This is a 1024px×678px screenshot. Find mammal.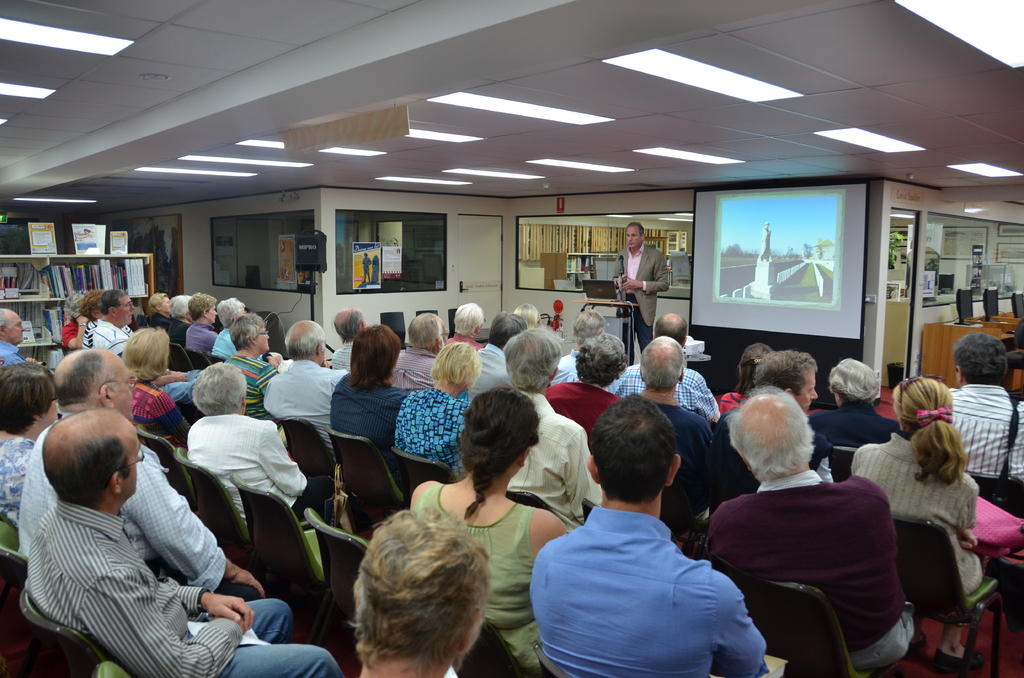
Bounding box: [0, 307, 26, 367].
